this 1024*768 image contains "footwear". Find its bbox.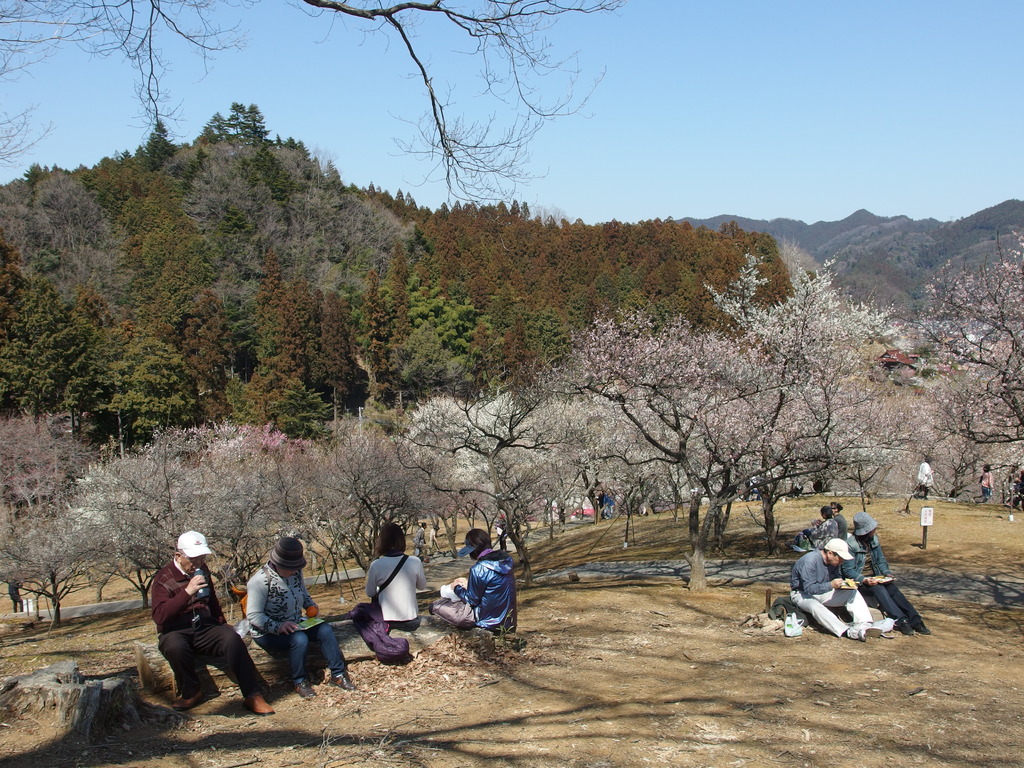
pyautogui.locateOnScreen(243, 694, 276, 717).
